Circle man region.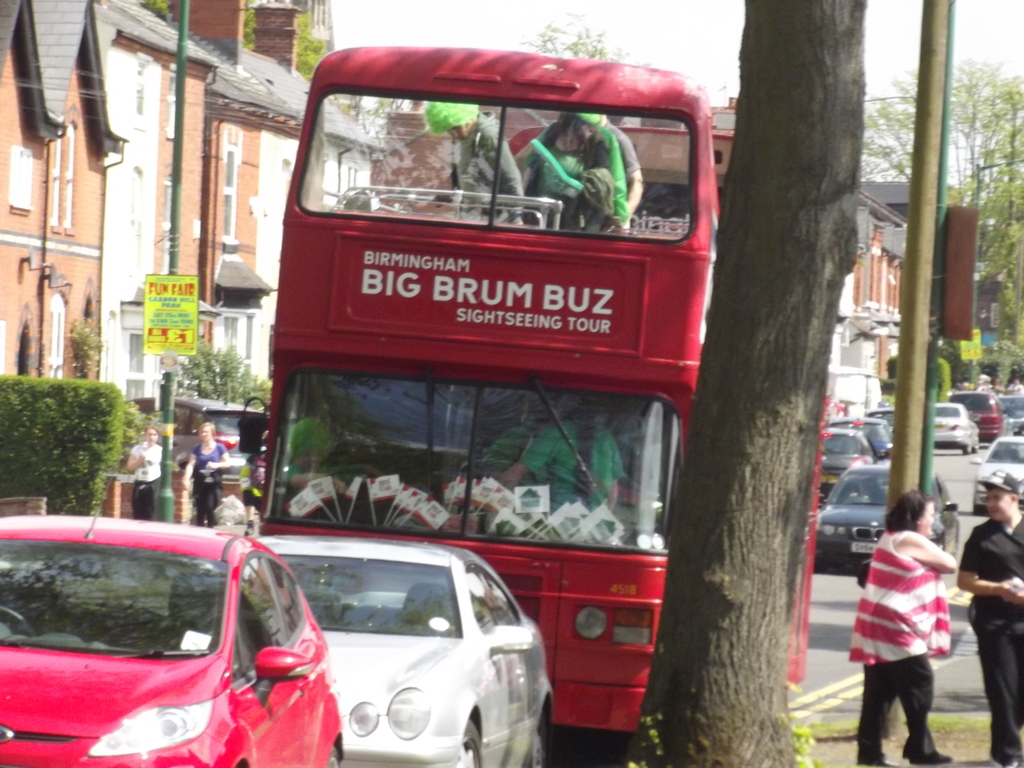
Region: <bbox>954, 470, 1023, 767</bbox>.
